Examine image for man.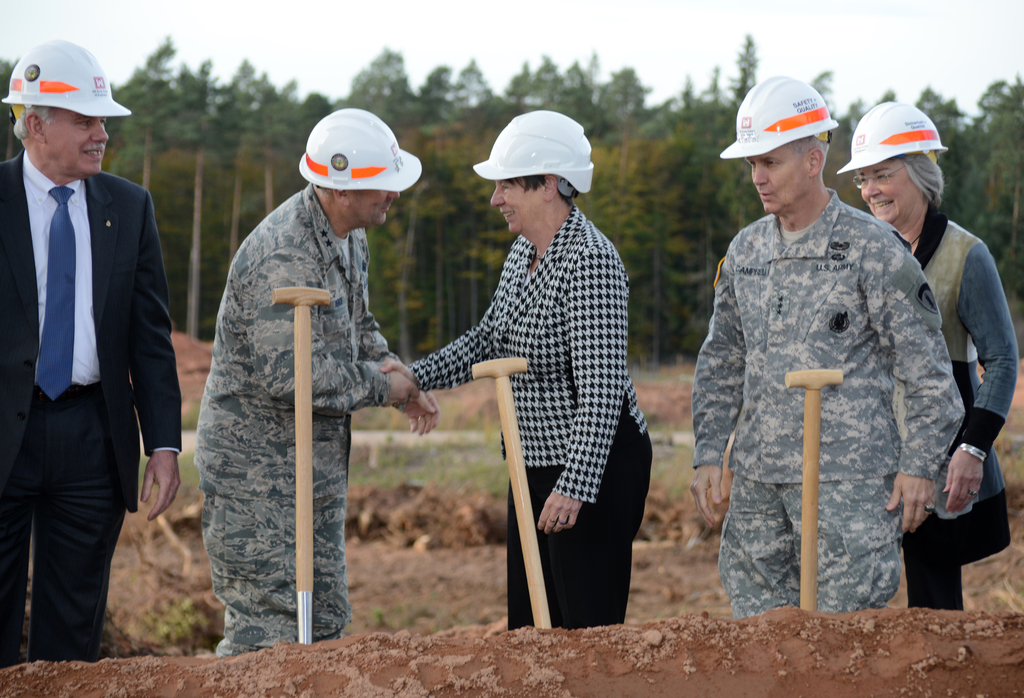
Examination result: pyautogui.locateOnScreen(387, 108, 652, 628).
